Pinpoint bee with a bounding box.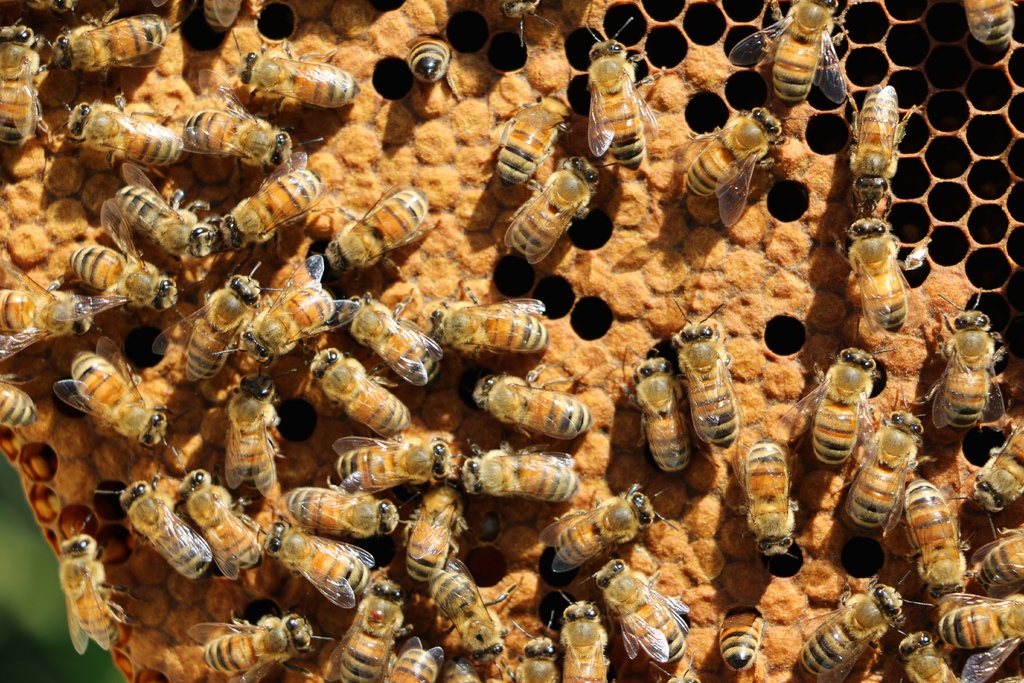
x1=249, y1=514, x2=371, y2=609.
